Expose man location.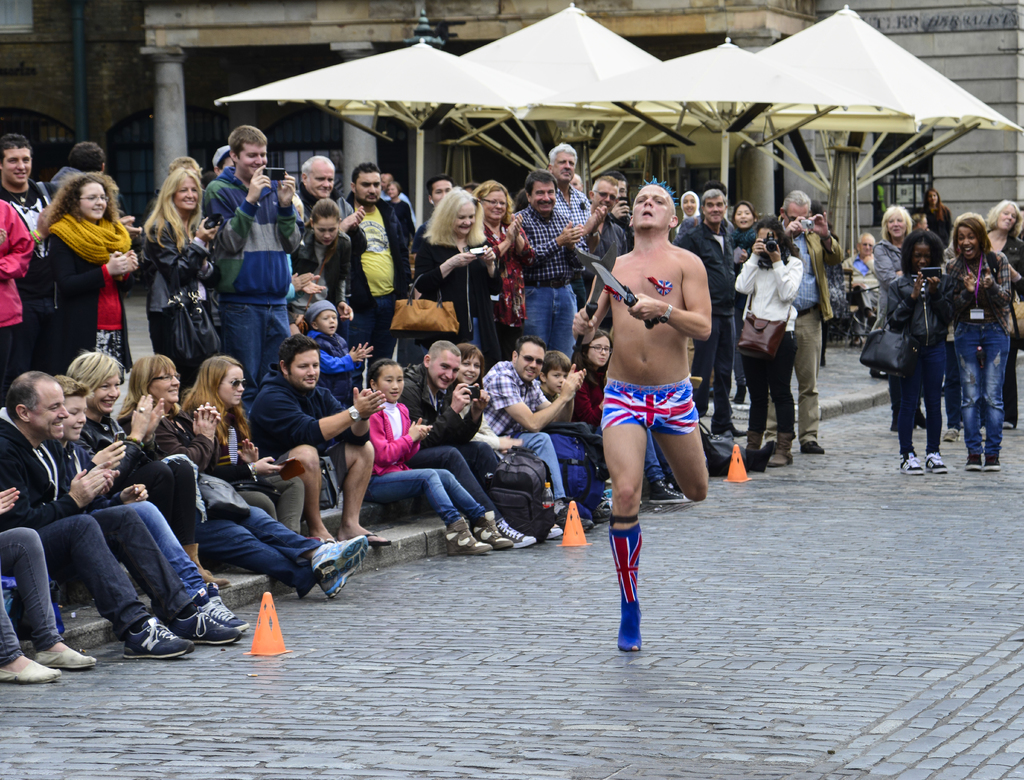
Exposed at [474, 335, 586, 510].
